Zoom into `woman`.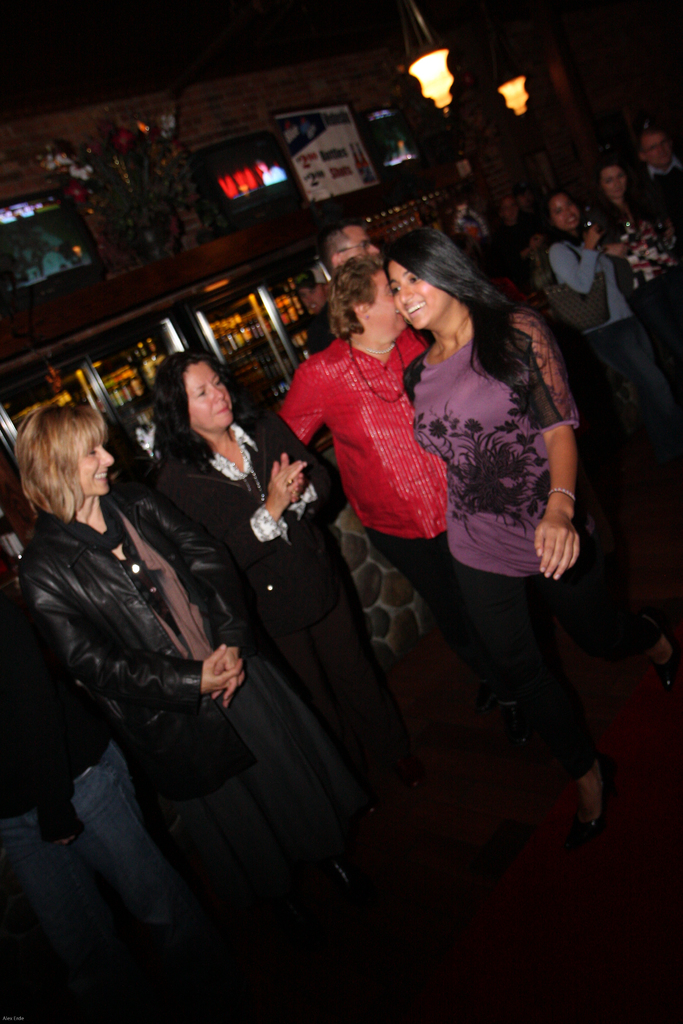
Zoom target: 591 162 681 380.
